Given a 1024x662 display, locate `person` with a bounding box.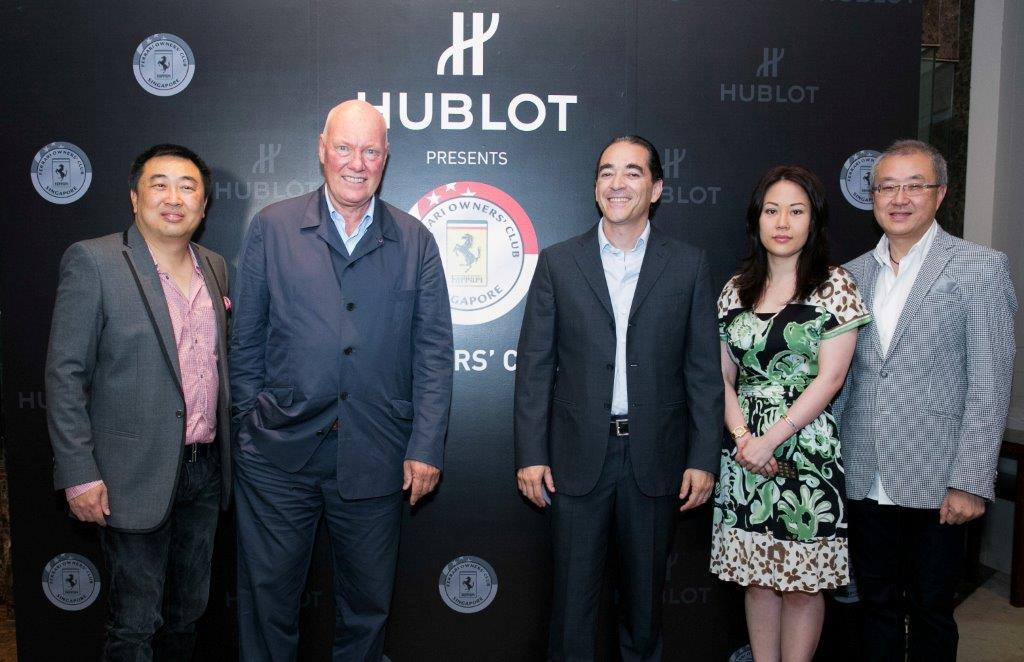
Located: 835/137/1015/661.
